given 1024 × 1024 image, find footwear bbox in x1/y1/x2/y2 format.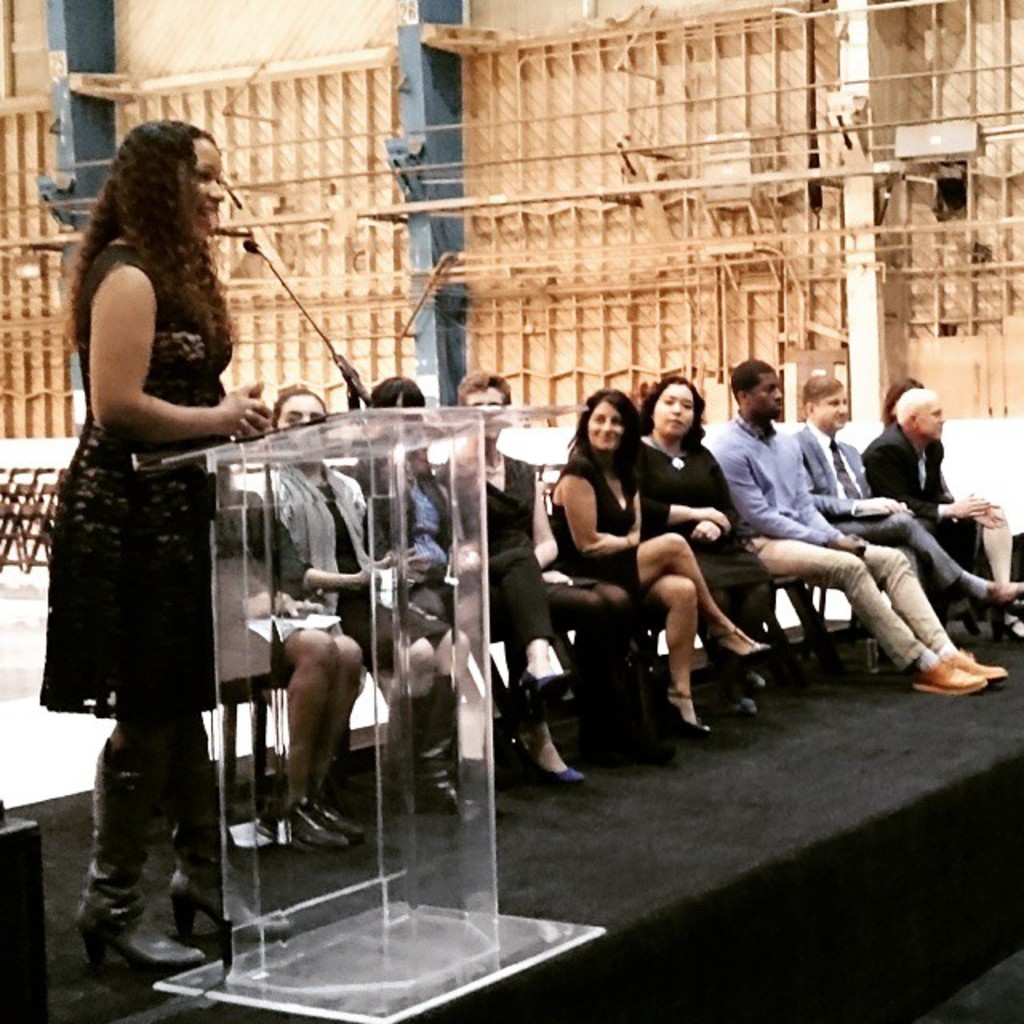
950/642/1008/685.
